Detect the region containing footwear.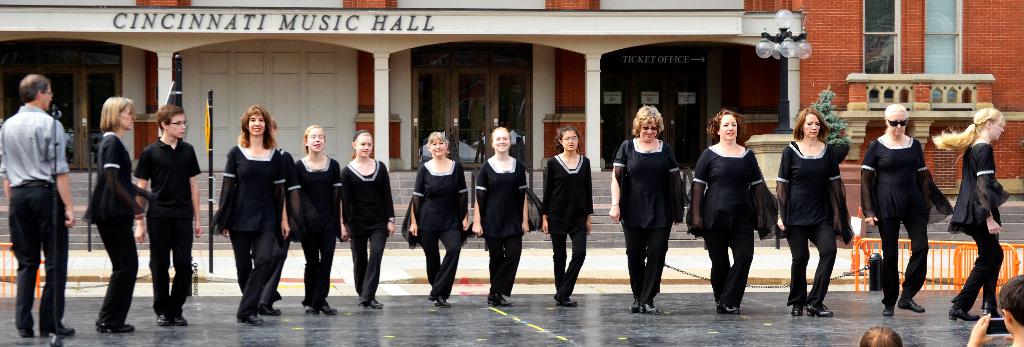
[left=504, top=294, right=514, bottom=304].
